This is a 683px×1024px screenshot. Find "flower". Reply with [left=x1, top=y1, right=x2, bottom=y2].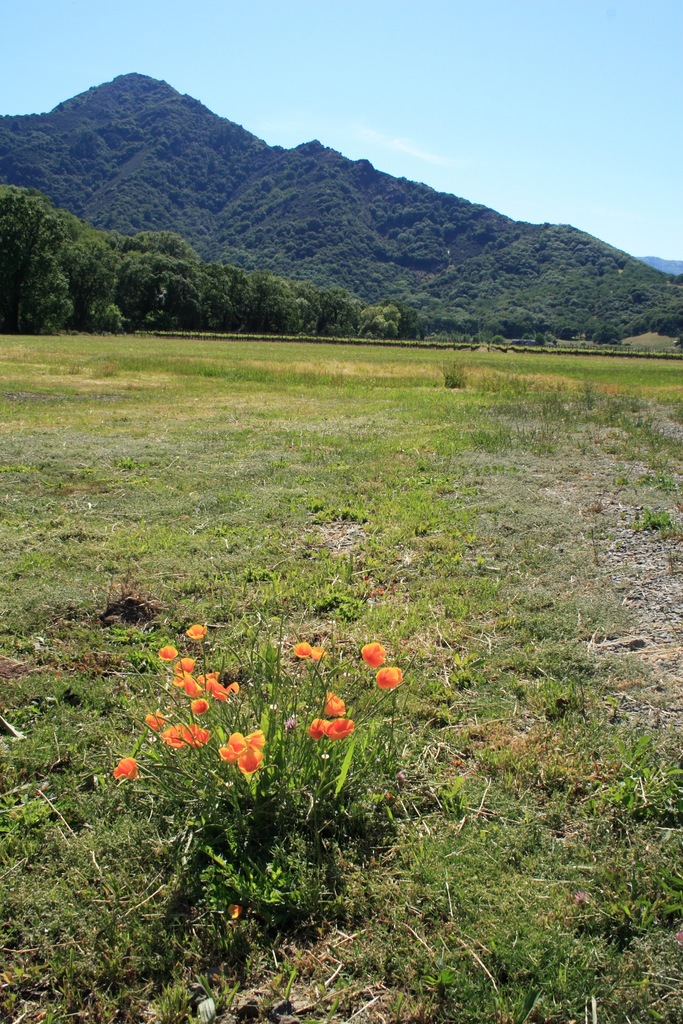
[left=114, top=757, right=136, bottom=781].
